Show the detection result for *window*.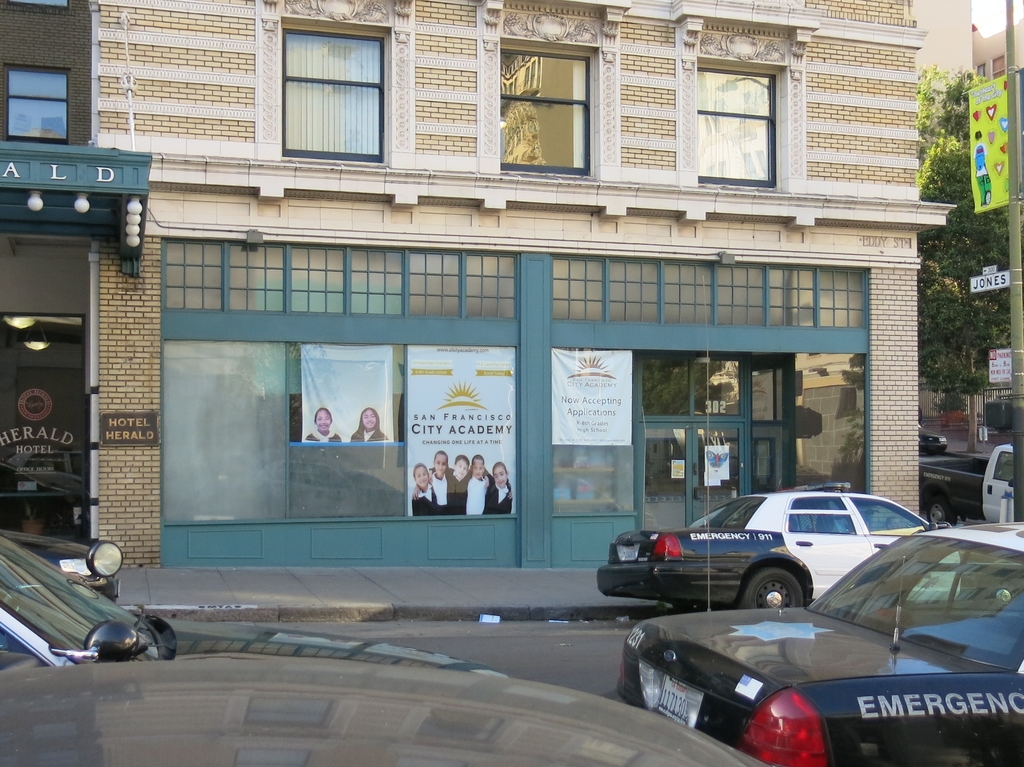
rect(1, 69, 72, 146).
